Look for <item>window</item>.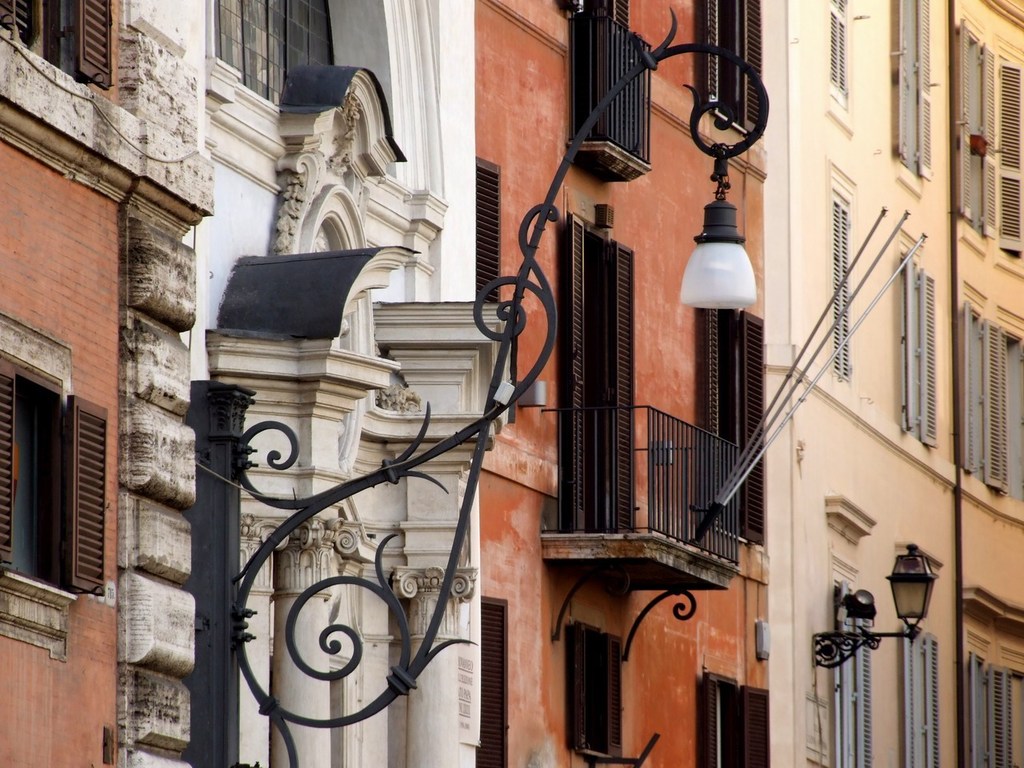
Found: box=[972, 318, 978, 480].
